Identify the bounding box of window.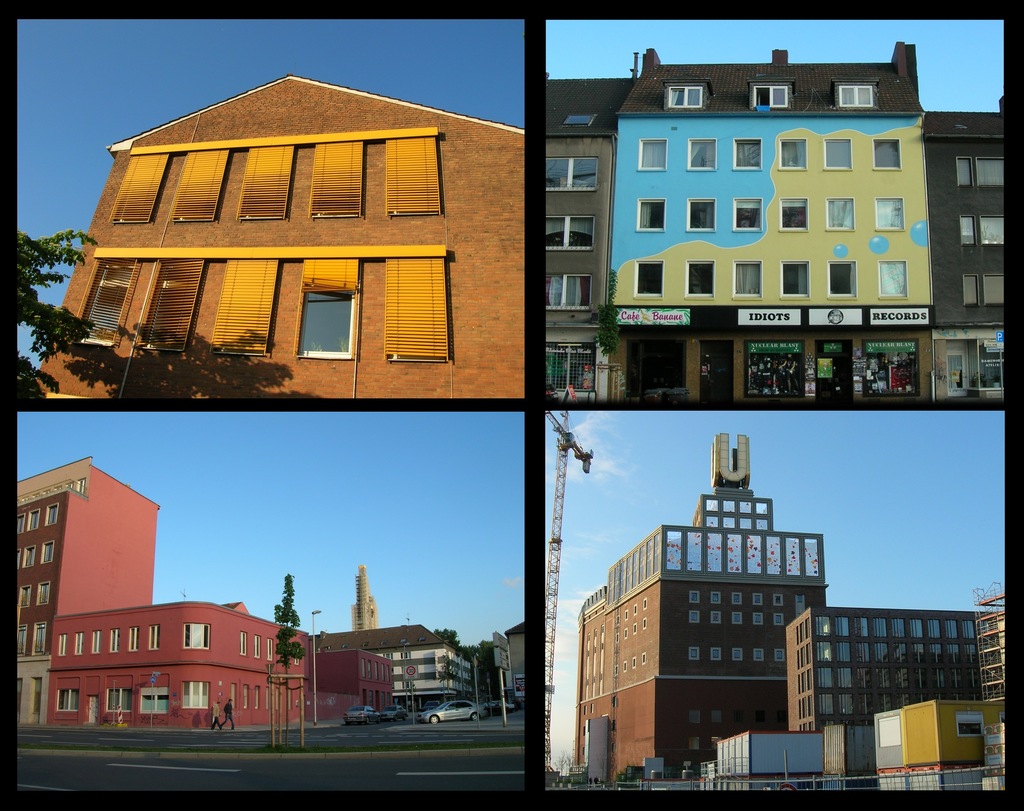
(left=75, top=257, right=145, bottom=345).
